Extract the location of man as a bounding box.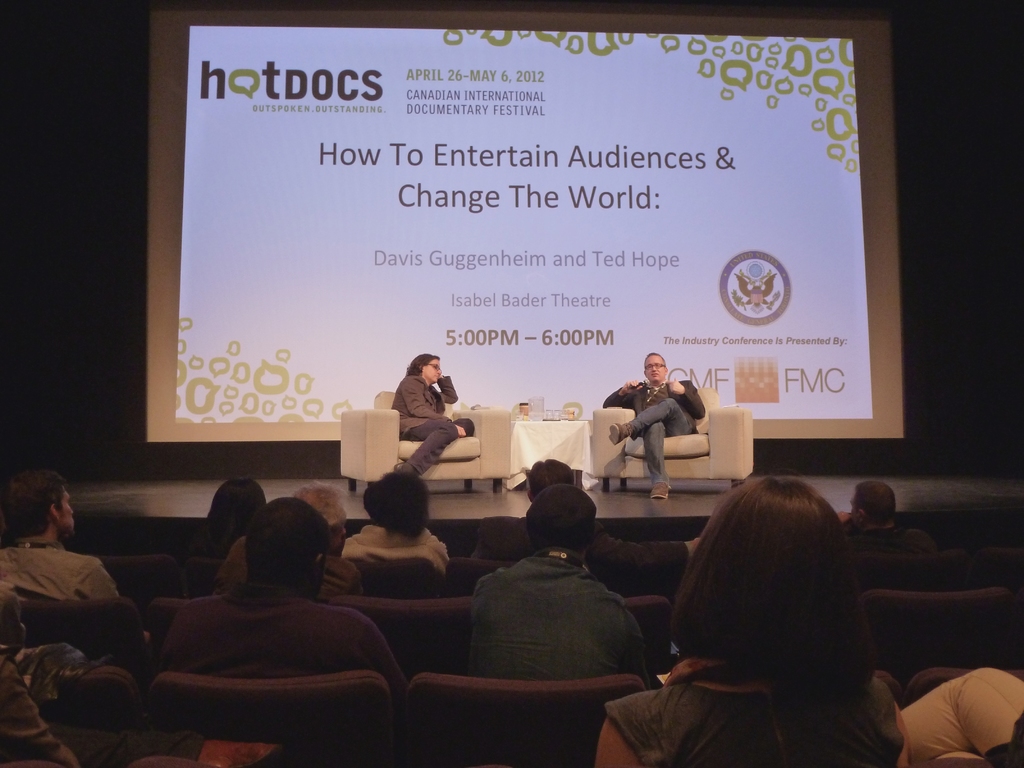
rect(392, 355, 465, 480).
